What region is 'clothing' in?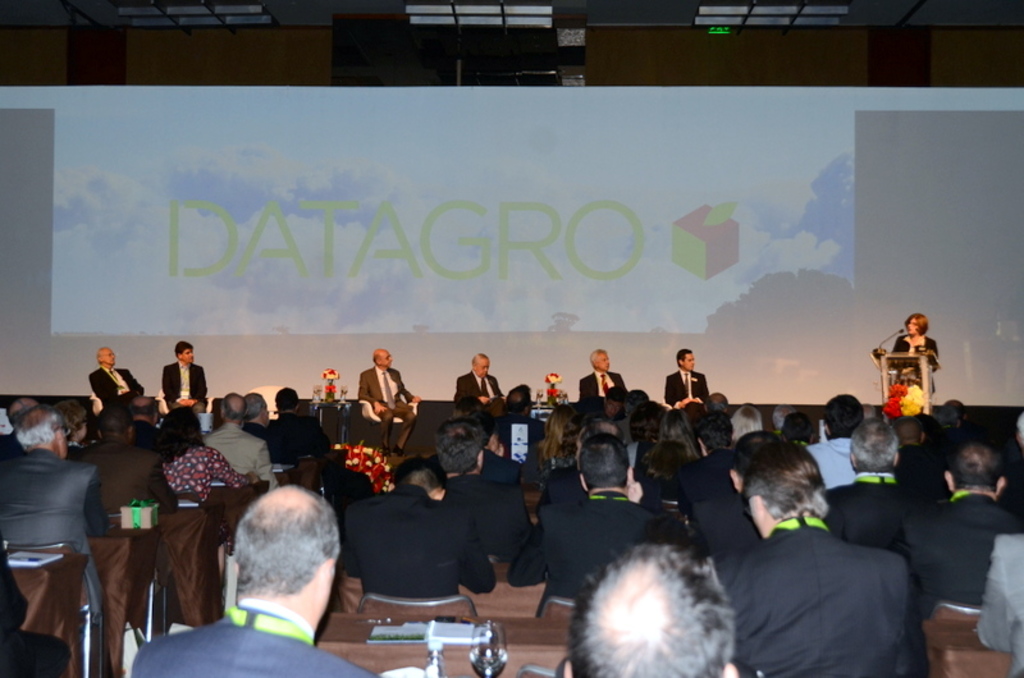
(x1=975, y1=531, x2=1023, y2=677).
